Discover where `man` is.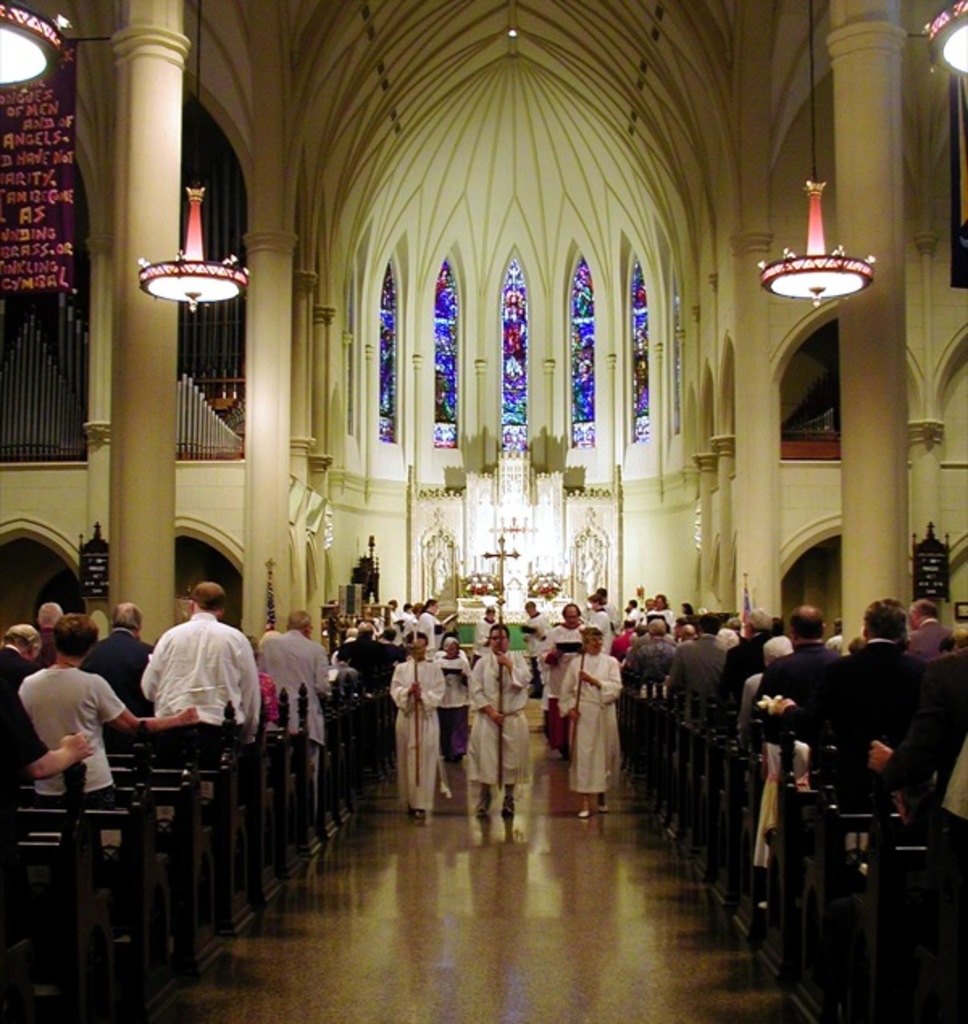
Discovered at 907:600:953:655.
